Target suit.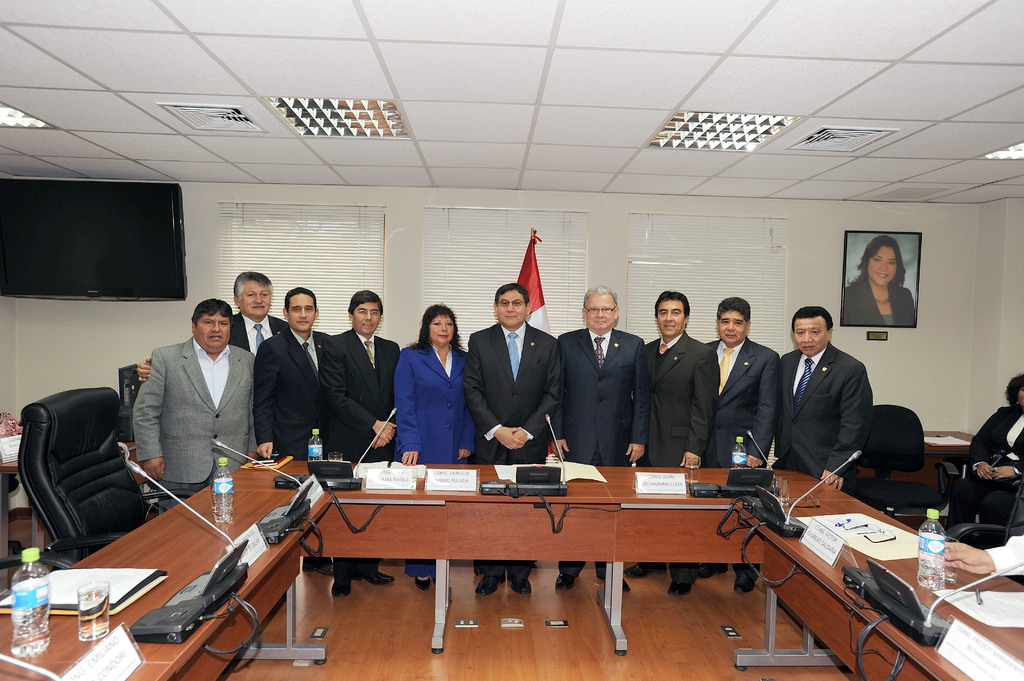
Target region: left=943, top=401, right=1023, bottom=534.
